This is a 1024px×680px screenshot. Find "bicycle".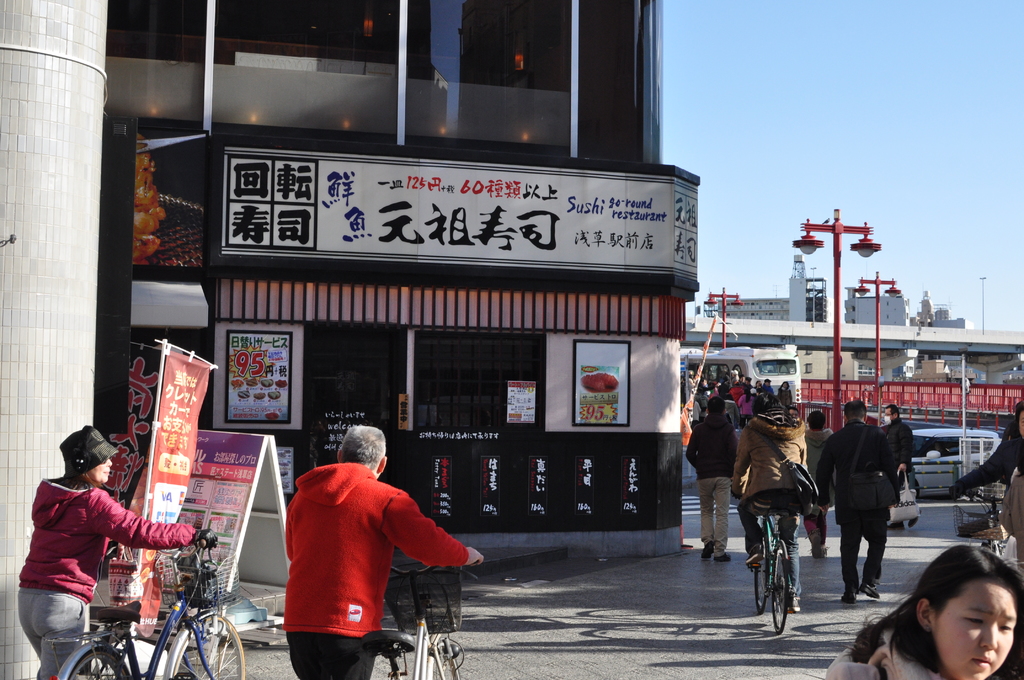
Bounding box: [730, 487, 803, 633].
